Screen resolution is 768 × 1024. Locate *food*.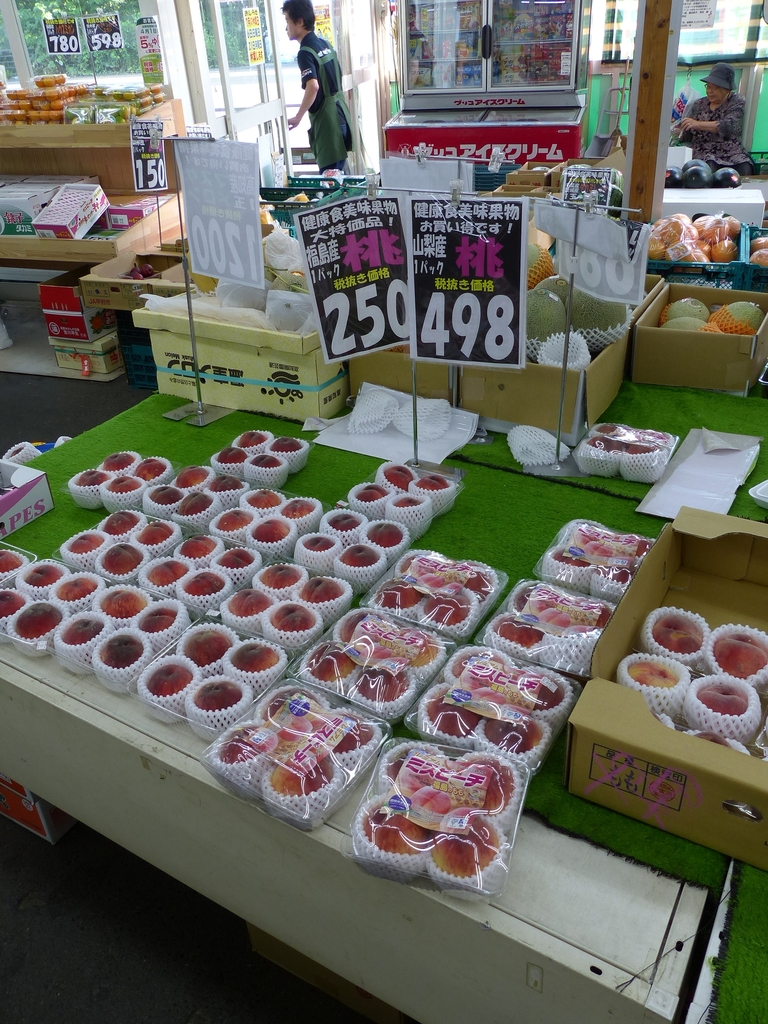
[536,275,575,300].
